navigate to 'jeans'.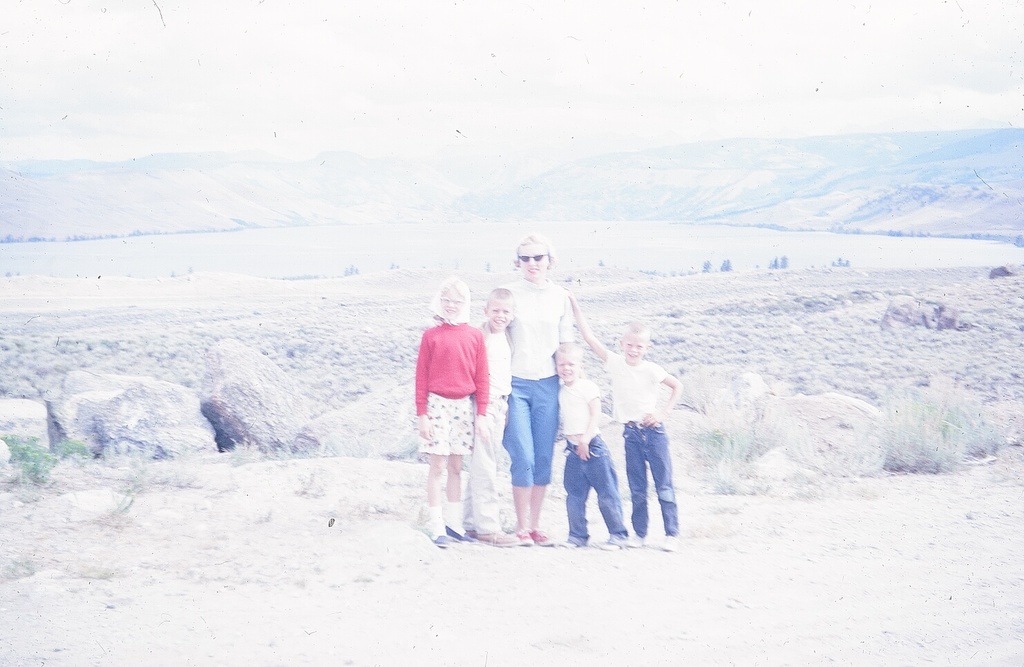
Navigation target: box(625, 420, 679, 535).
